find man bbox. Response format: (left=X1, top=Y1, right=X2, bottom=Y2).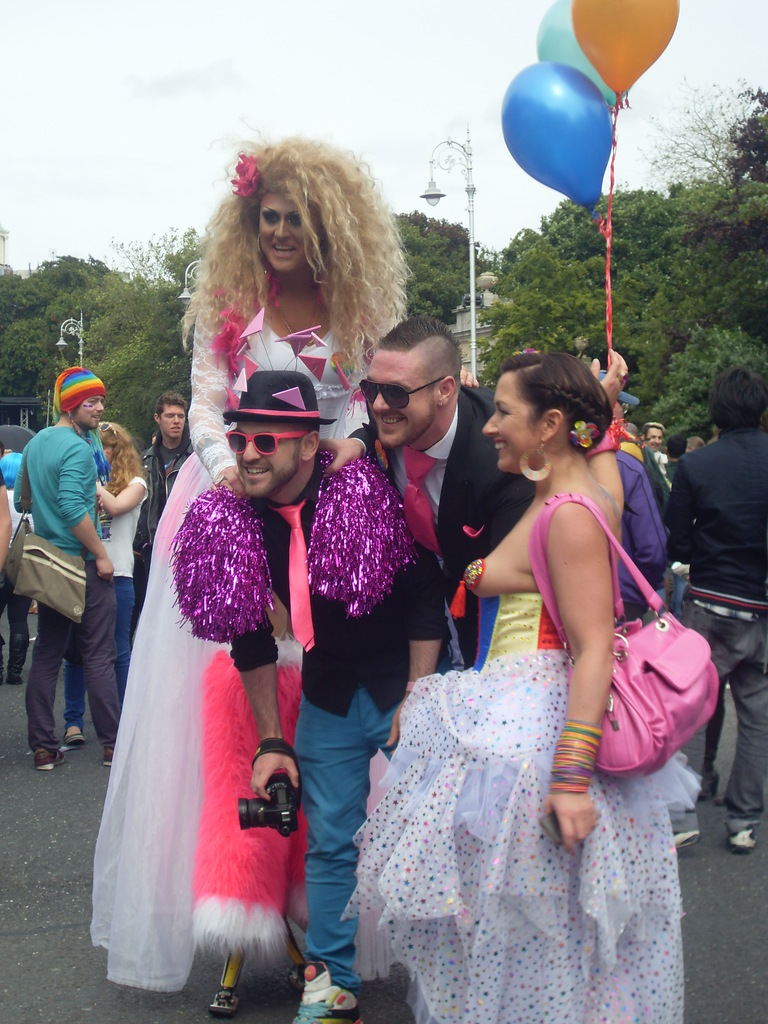
(left=8, top=372, right=116, bottom=773).
